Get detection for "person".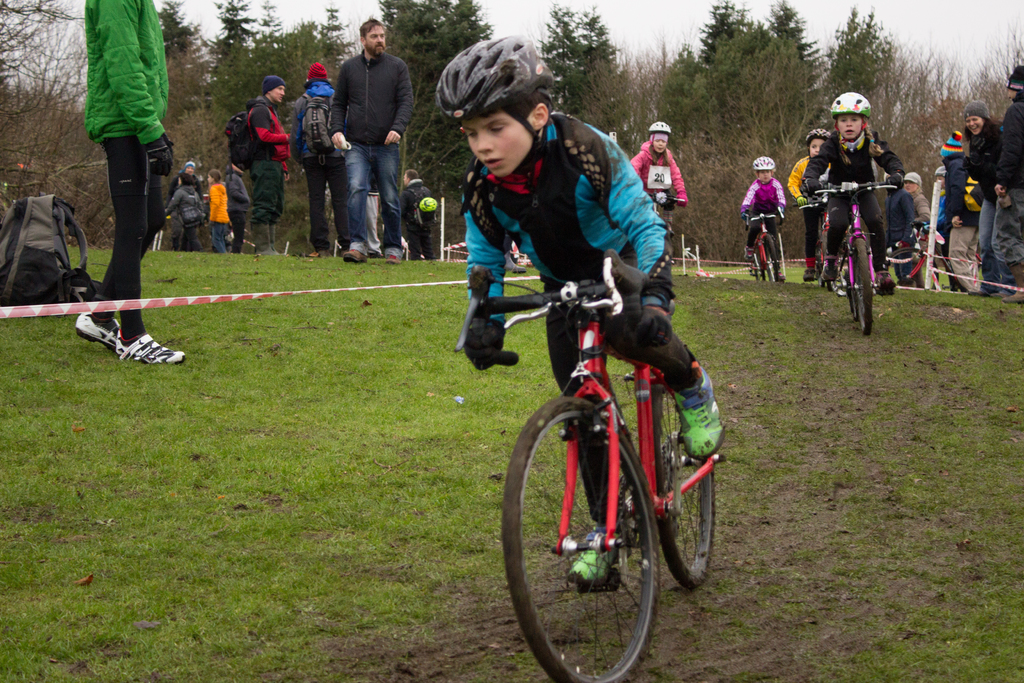
Detection: bbox=(163, 178, 209, 245).
